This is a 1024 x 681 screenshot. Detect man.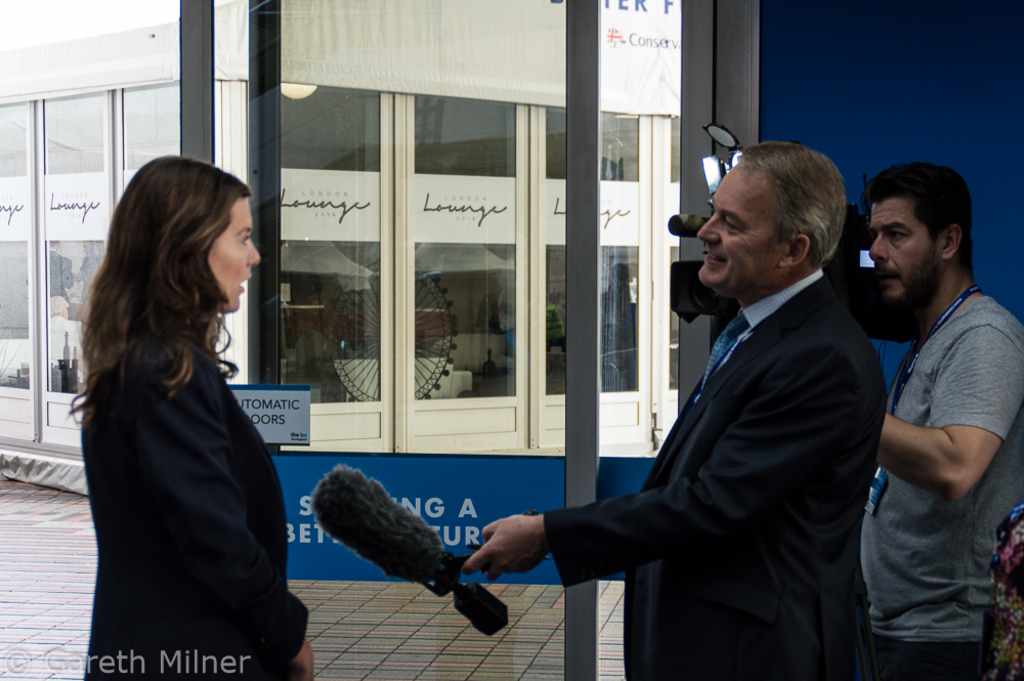
857,160,1023,680.
